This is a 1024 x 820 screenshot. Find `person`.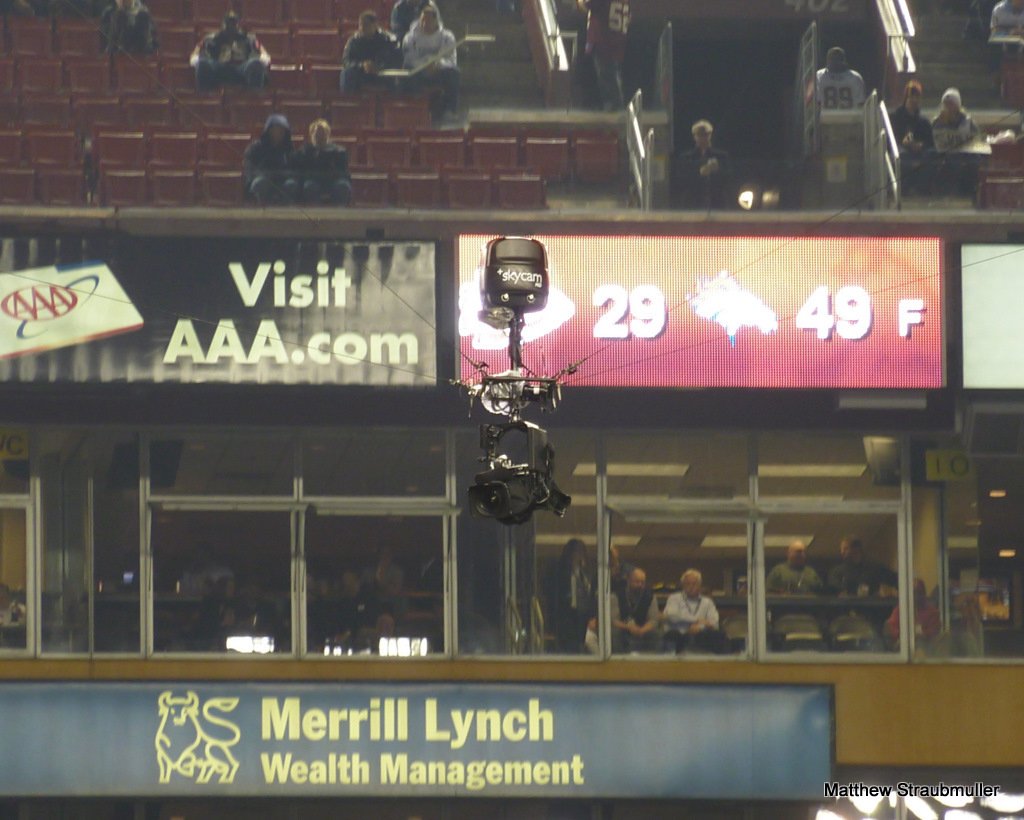
Bounding box: <region>931, 85, 980, 144</region>.
